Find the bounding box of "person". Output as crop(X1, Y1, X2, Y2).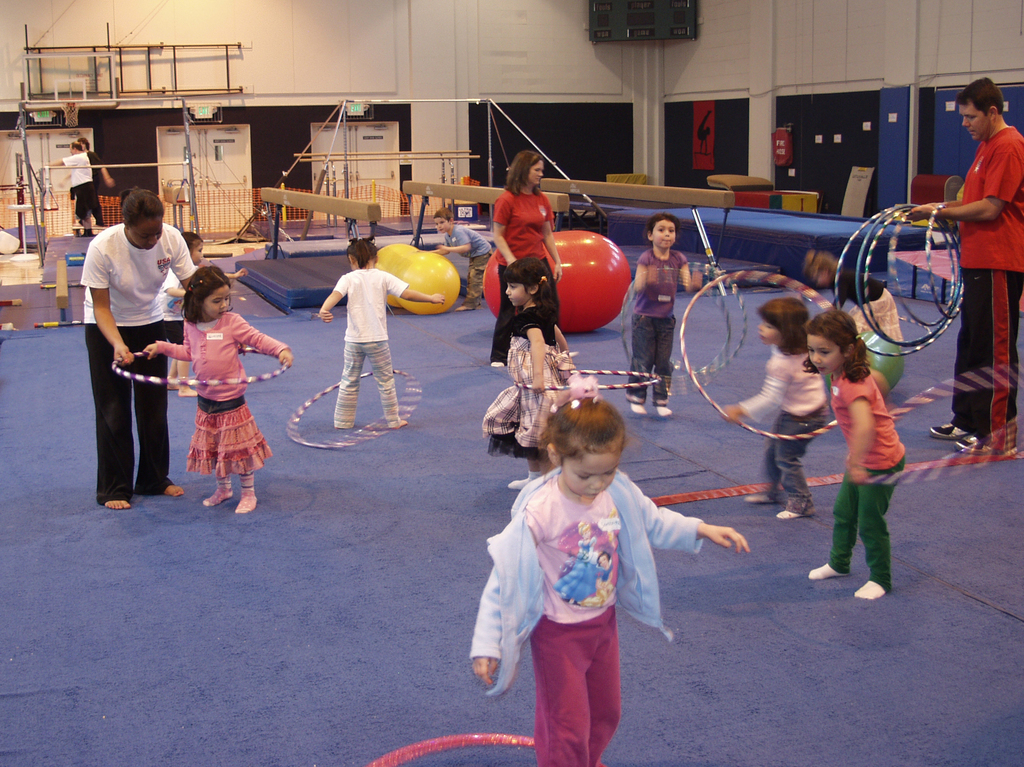
crop(56, 136, 116, 232).
